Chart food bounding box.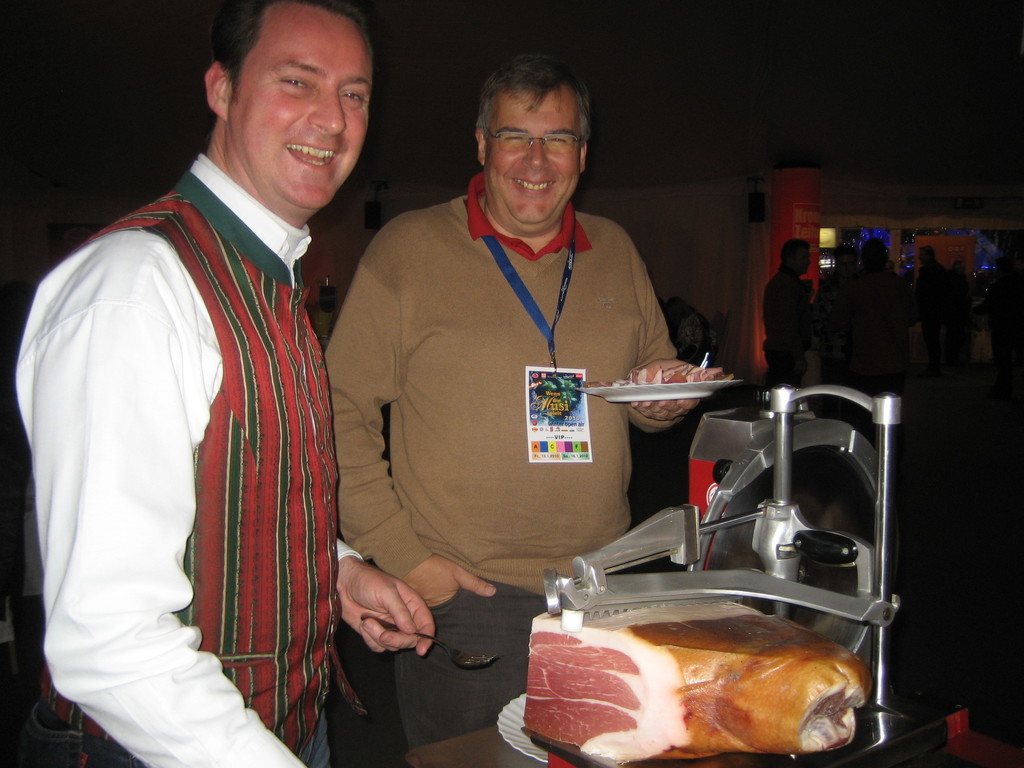
Charted: (520, 590, 870, 746).
